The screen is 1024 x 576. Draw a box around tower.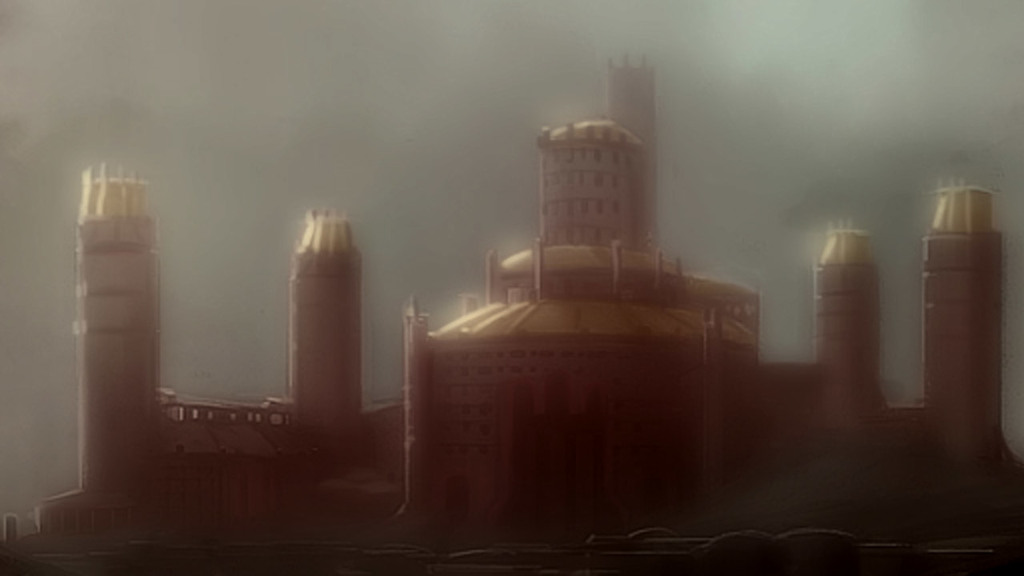
x1=808, y1=214, x2=889, y2=478.
